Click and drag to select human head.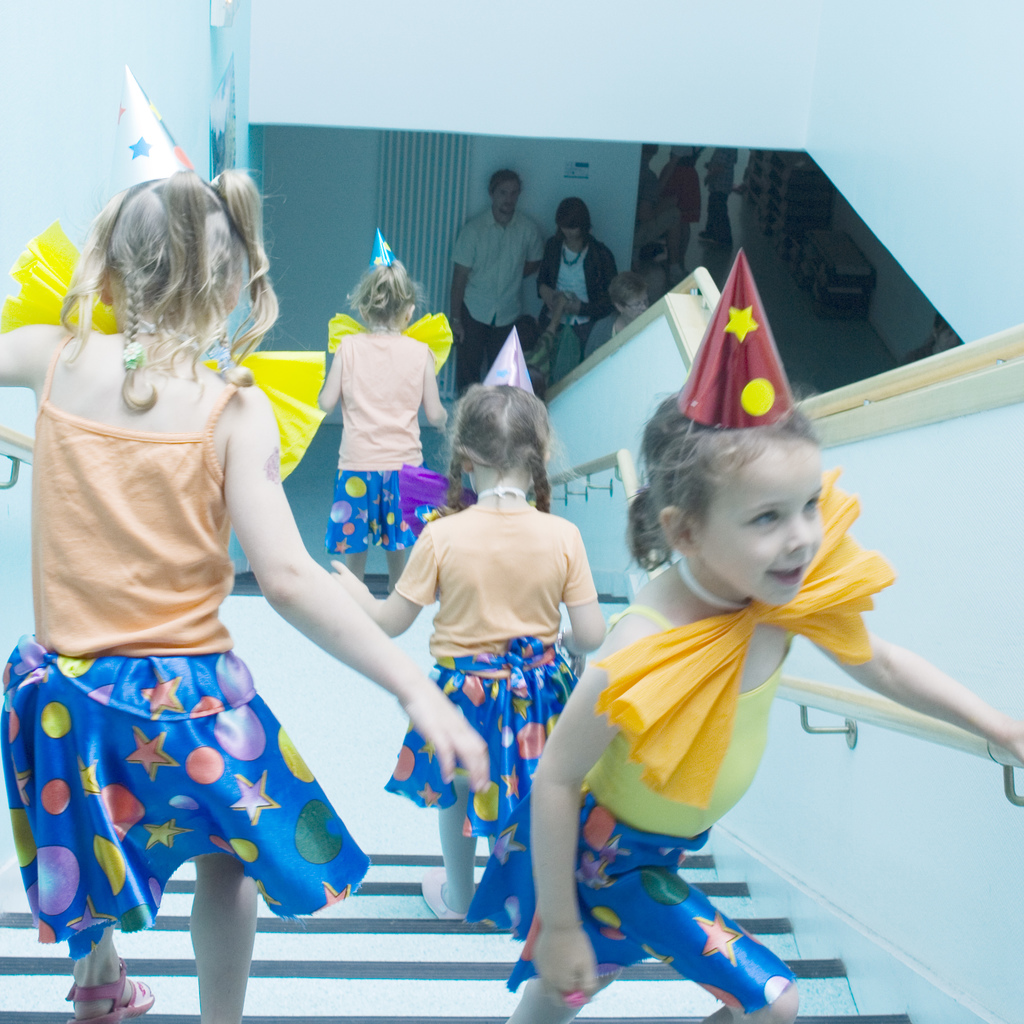
Selection: 608:271:650:322.
